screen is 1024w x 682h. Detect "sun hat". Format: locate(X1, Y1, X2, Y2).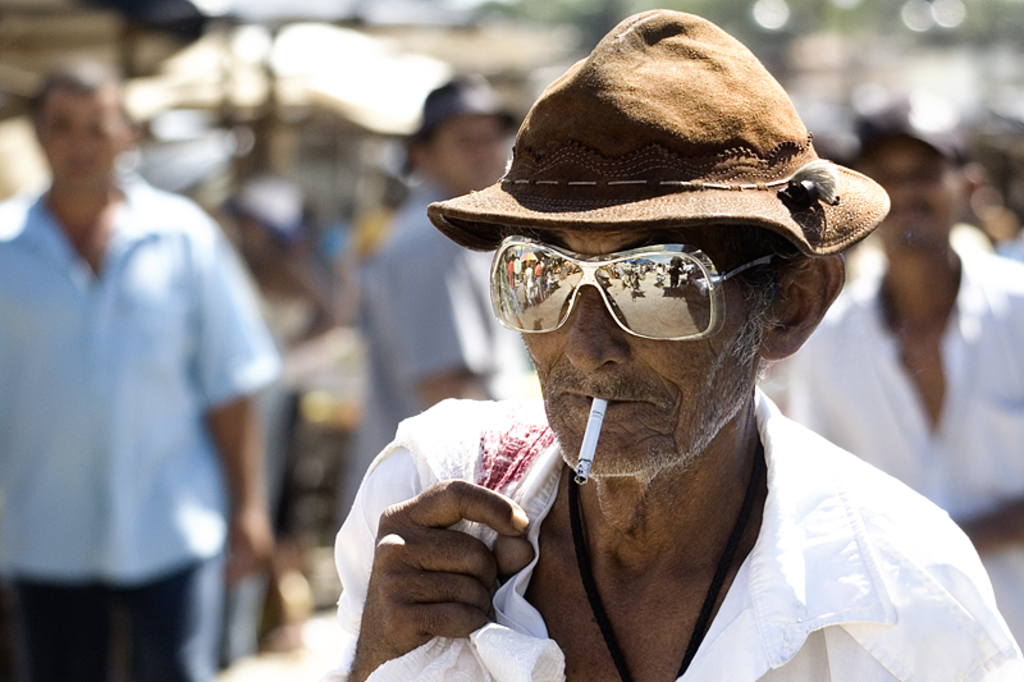
locate(421, 0, 895, 276).
